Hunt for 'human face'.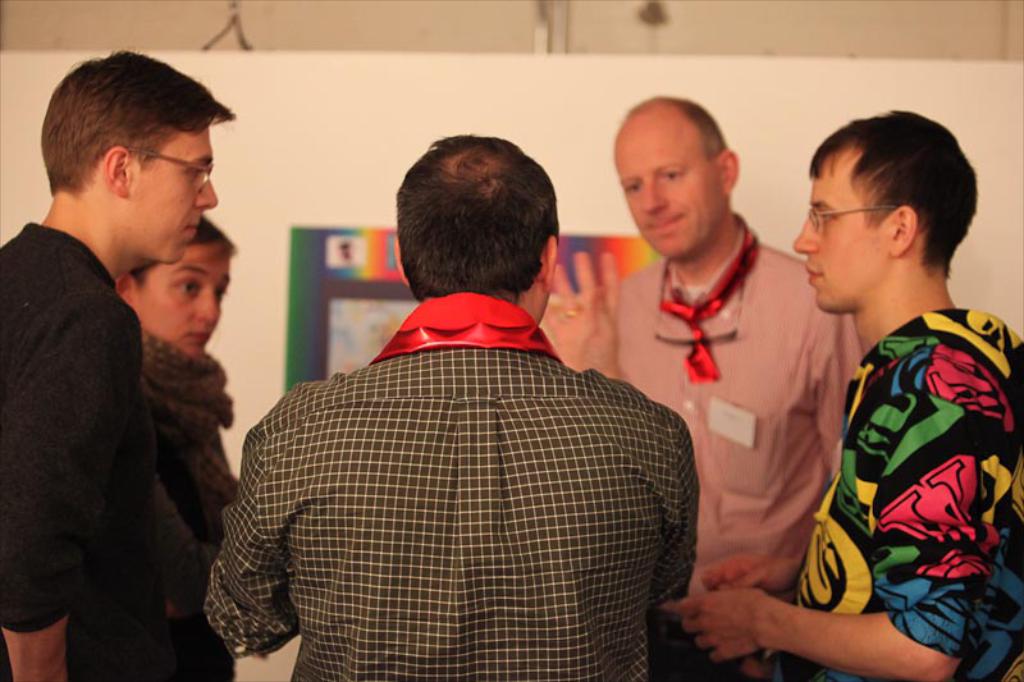
Hunted down at box=[792, 141, 891, 308].
